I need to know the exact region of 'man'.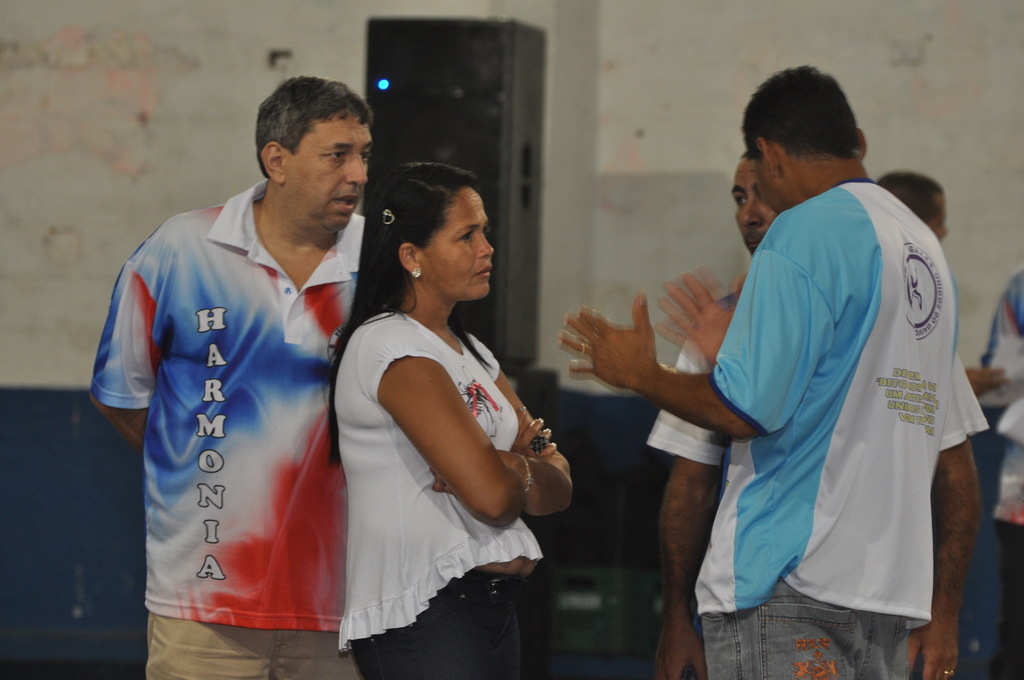
Region: (x1=559, y1=67, x2=959, y2=679).
